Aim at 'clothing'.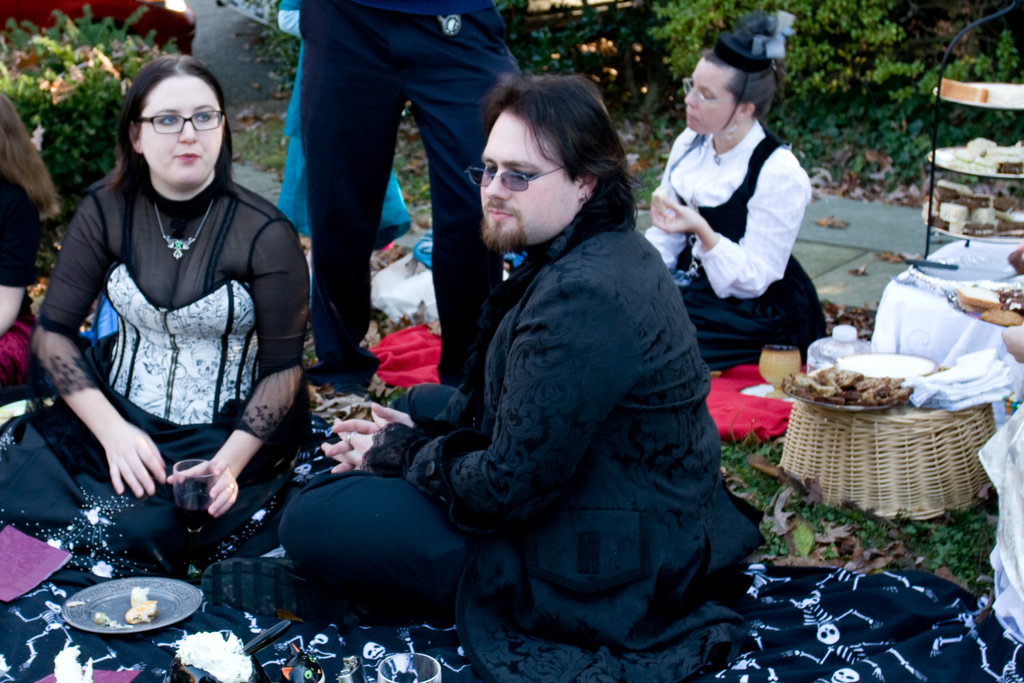
Aimed at [241, 197, 769, 682].
